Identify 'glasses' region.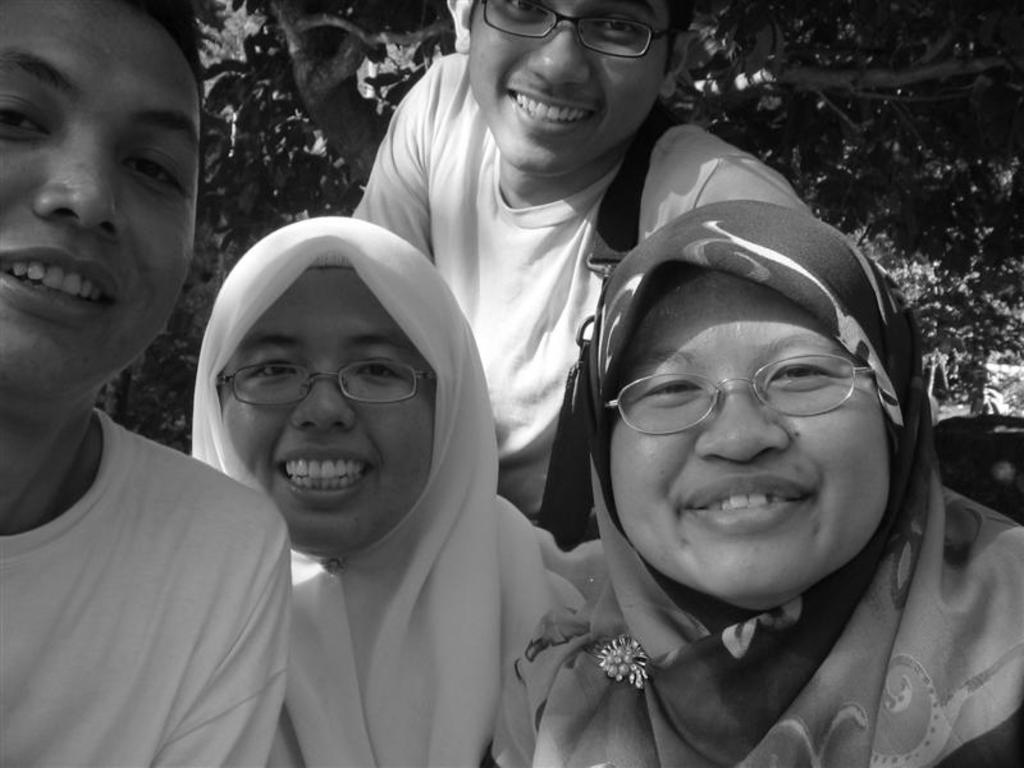
Region: (x1=596, y1=328, x2=890, y2=452).
